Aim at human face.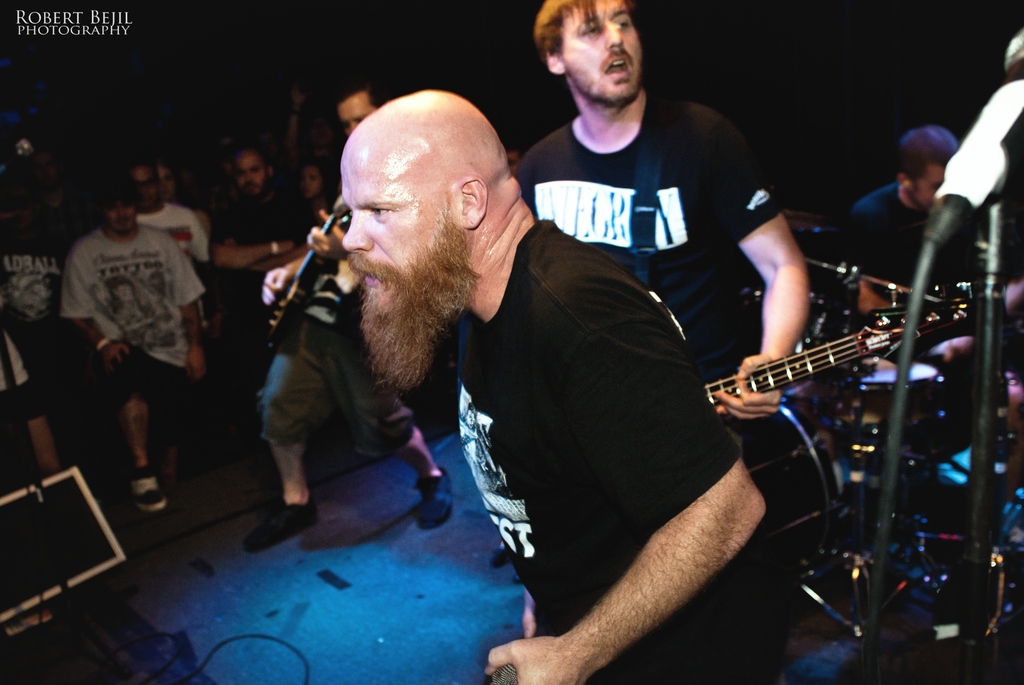
Aimed at (x1=106, y1=206, x2=132, y2=239).
